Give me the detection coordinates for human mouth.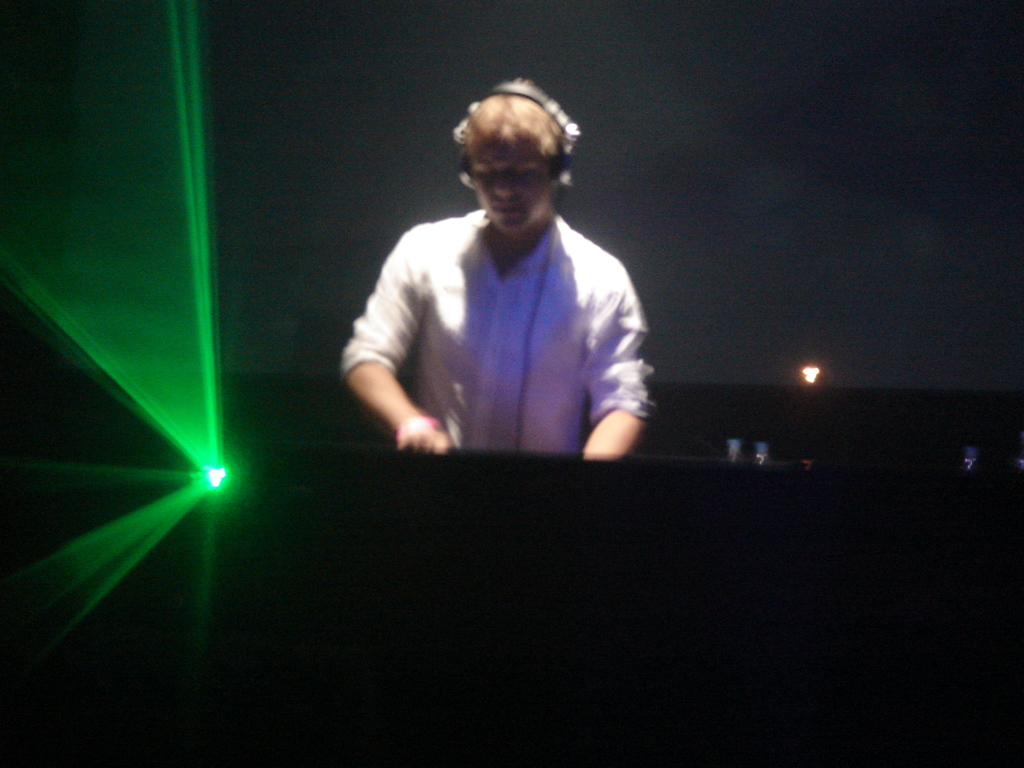
492:199:522:210.
